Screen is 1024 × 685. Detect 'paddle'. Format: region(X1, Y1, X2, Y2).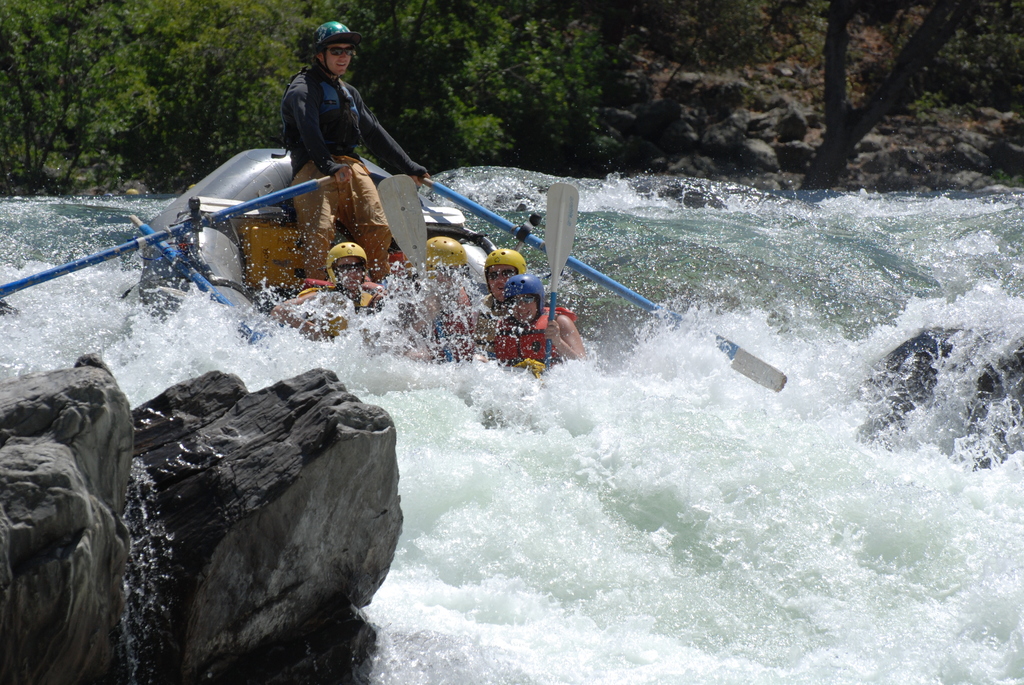
region(409, 171, 789, 403).
